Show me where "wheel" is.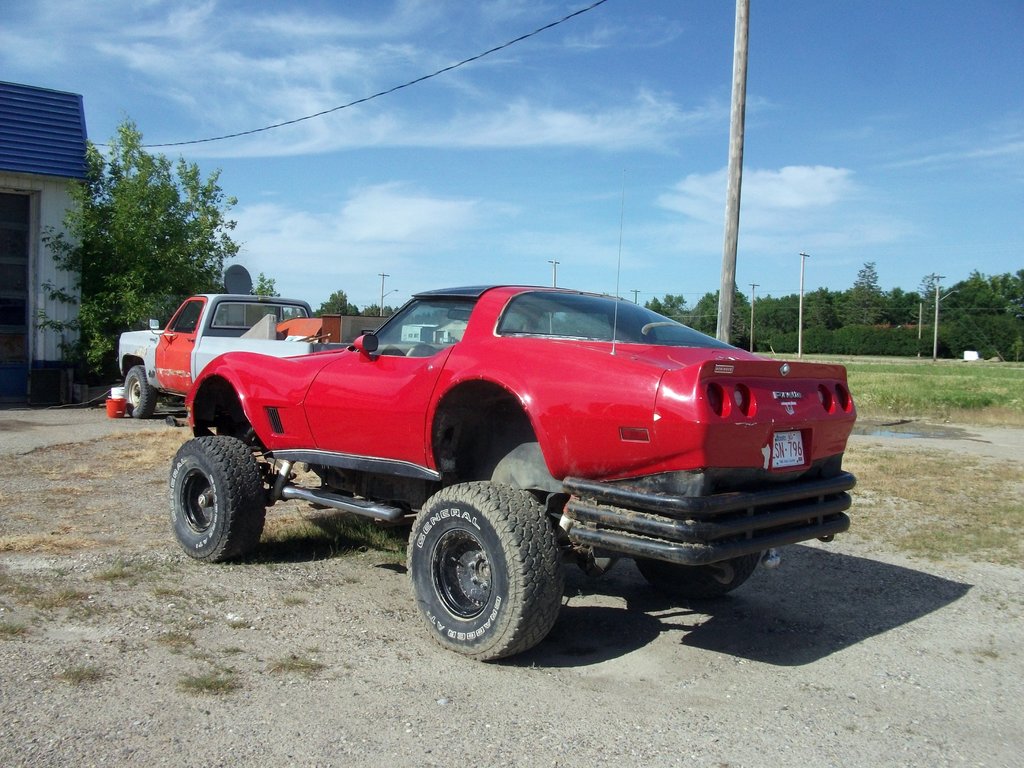
"wheel" is at crop(163, 429, 273, 565).
